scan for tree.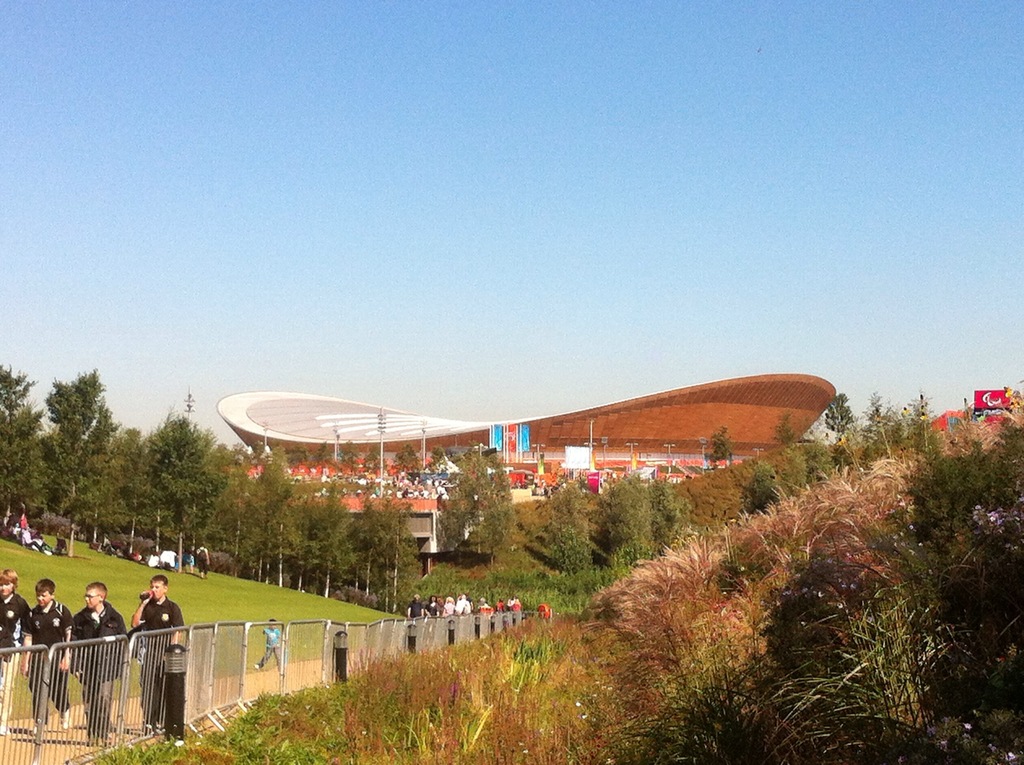
Scan result: pyautogui.locateOnScreen(328, 435, 364, 482).
